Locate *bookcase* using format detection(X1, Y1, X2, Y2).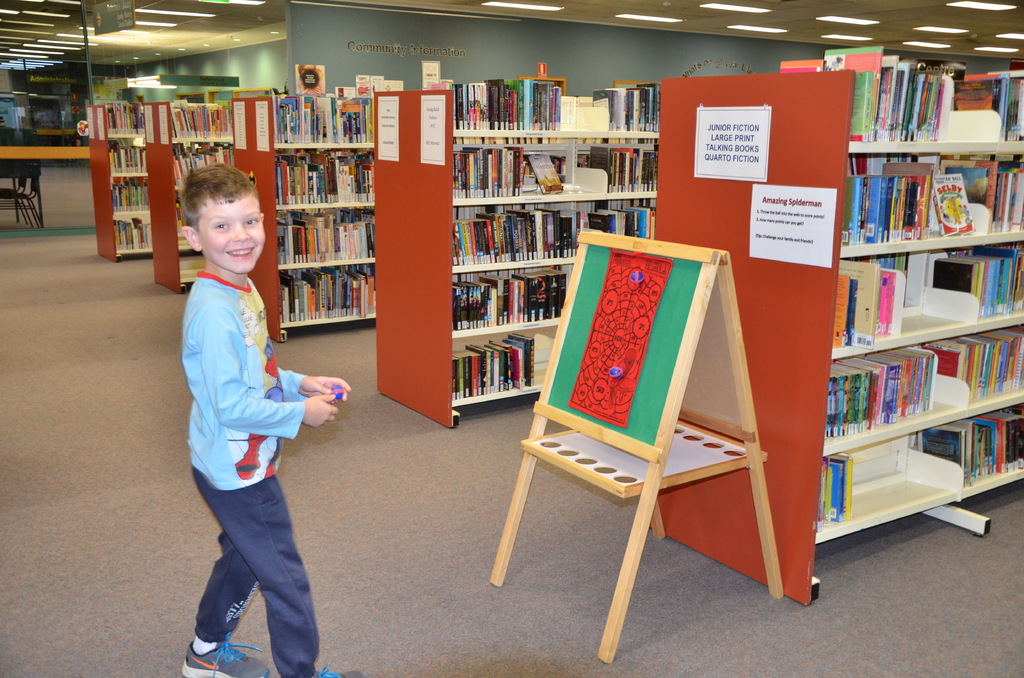
detection(147, 97, 230, 295).
